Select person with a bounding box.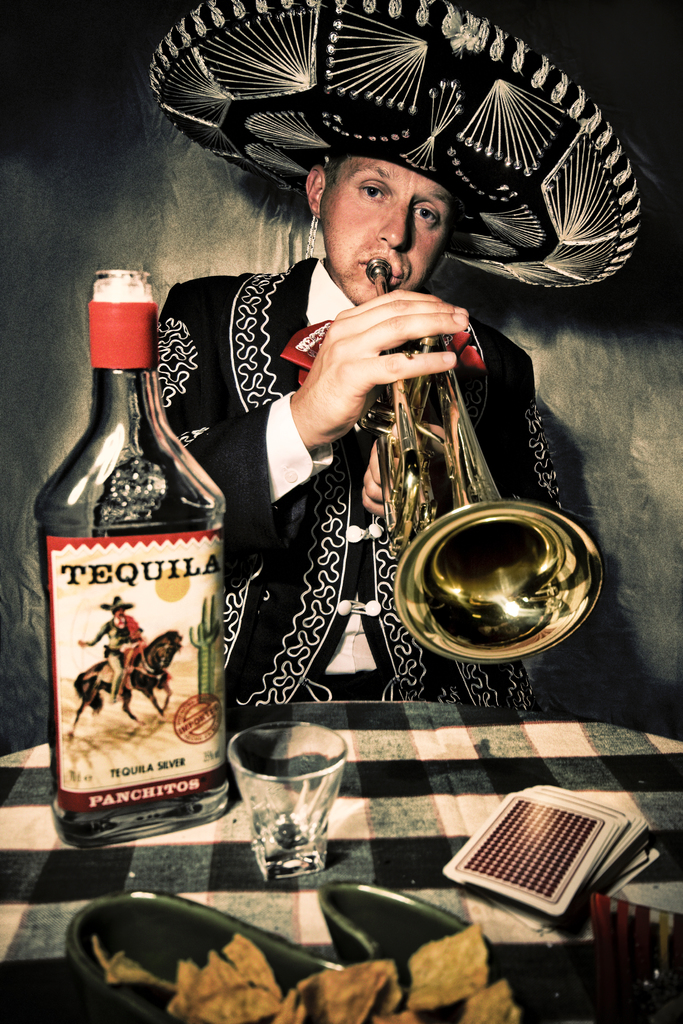
[81,591,141,701].
